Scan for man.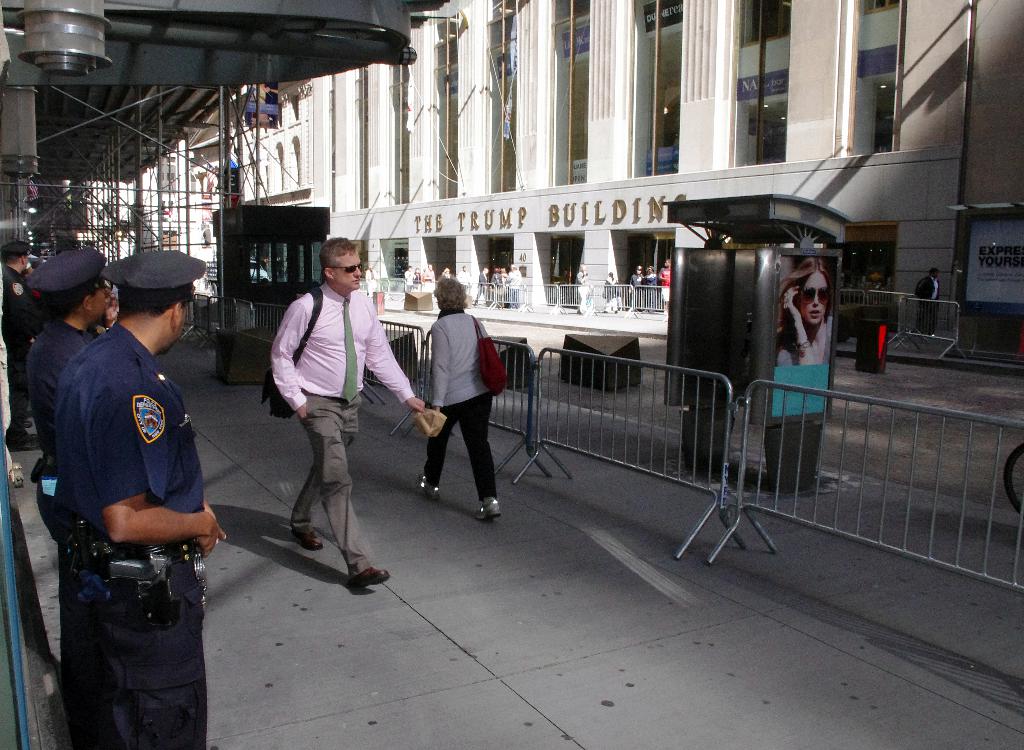
Scan result: 26/173/216/735.
